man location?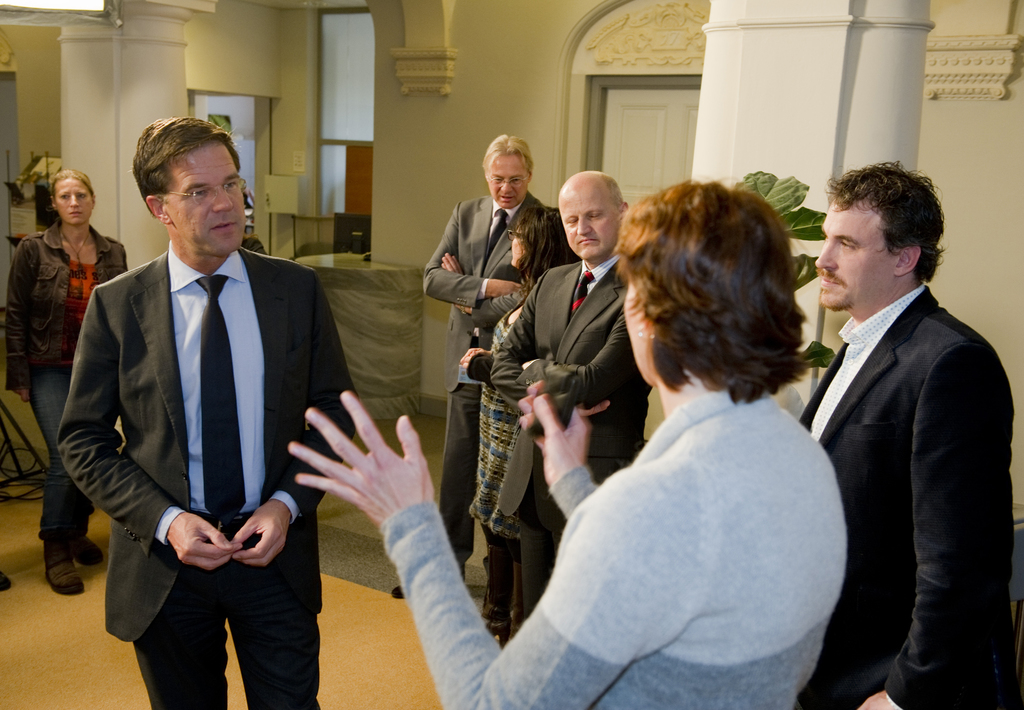
x1=784 y1=166 x2=1023 y2=709
